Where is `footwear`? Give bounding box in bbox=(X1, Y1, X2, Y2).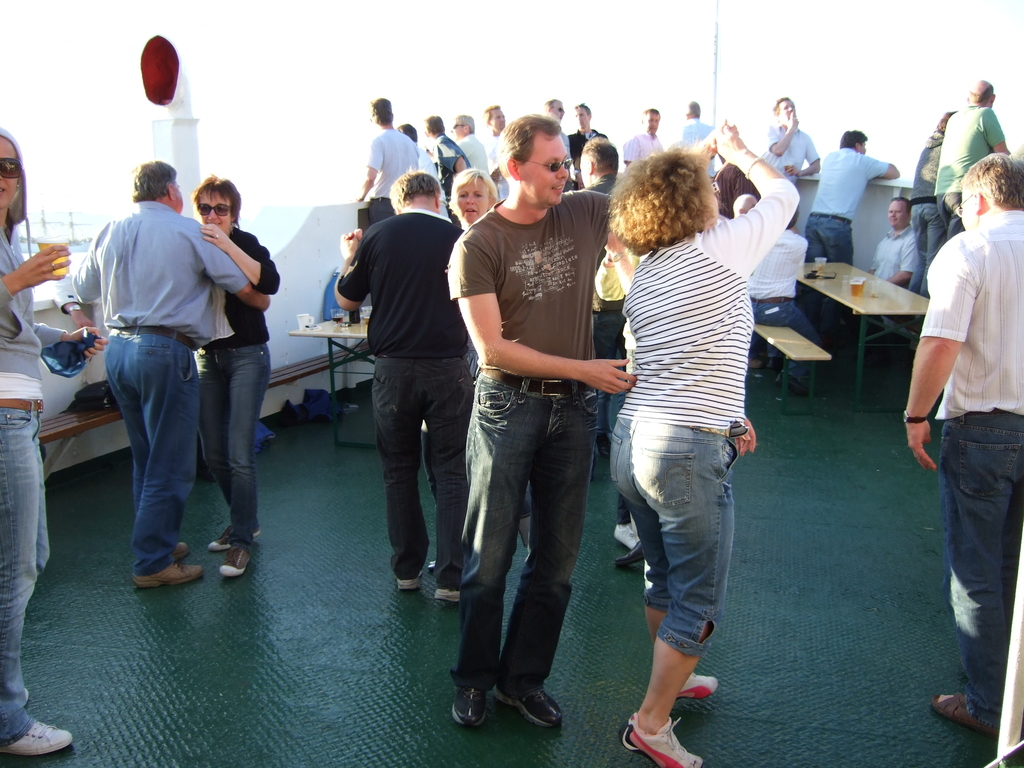
bbox=(678, 669, 715, 700).
